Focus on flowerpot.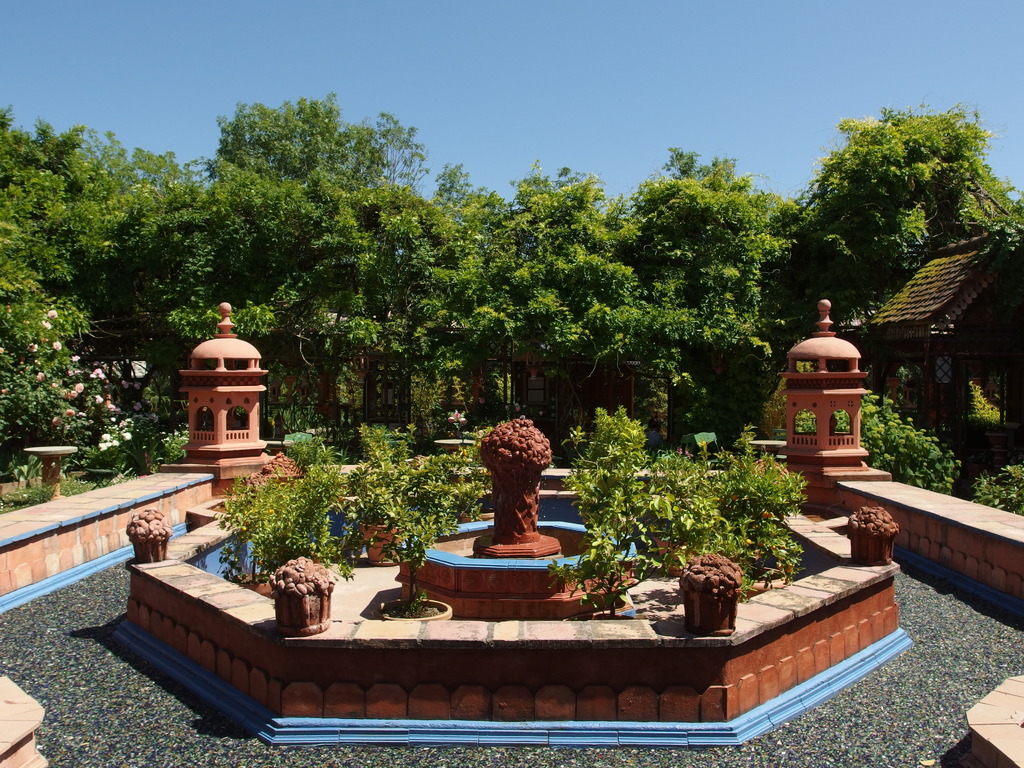
Focused at <bbox>381, 600, 451, 618</bbox>.
